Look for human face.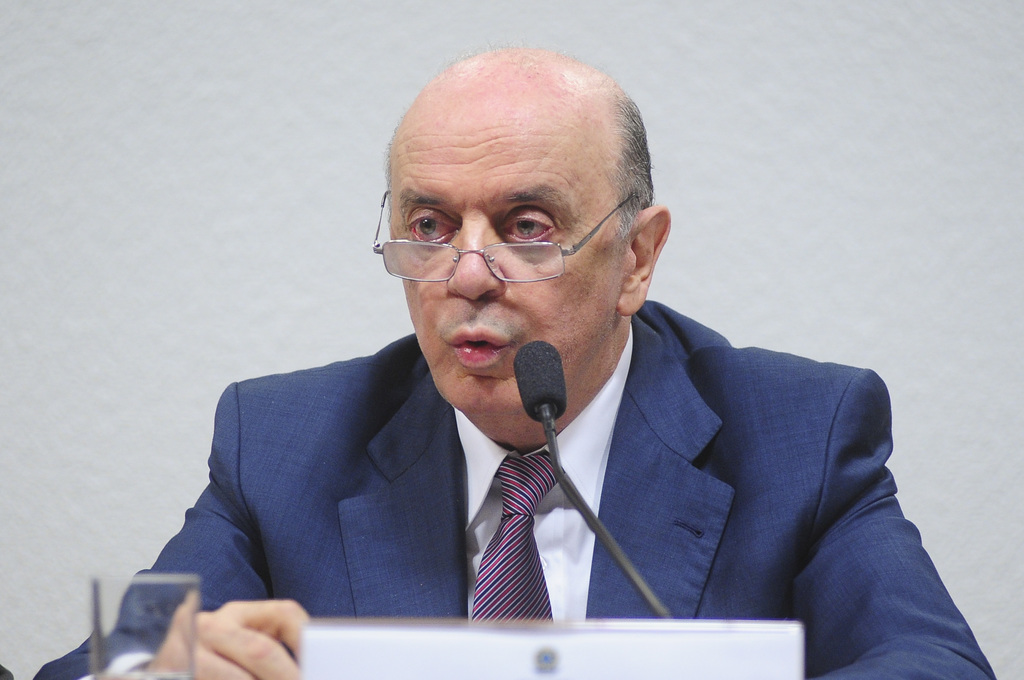
Found: <box>390,134,632,412</box>.
